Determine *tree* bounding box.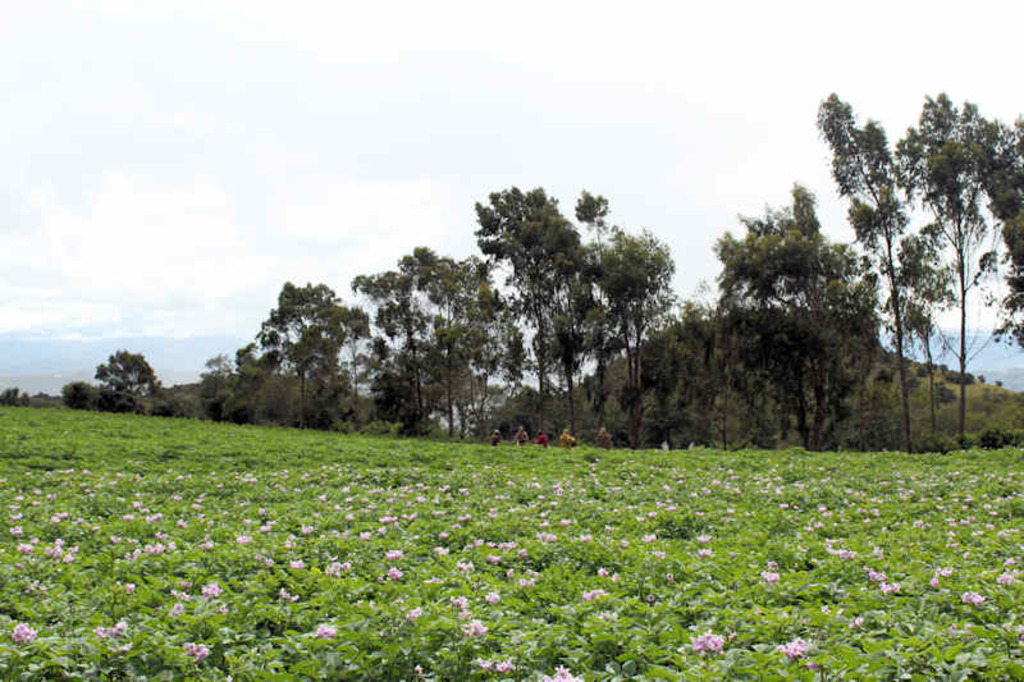
Determined: BBox(895, 92, 1006, 441).
